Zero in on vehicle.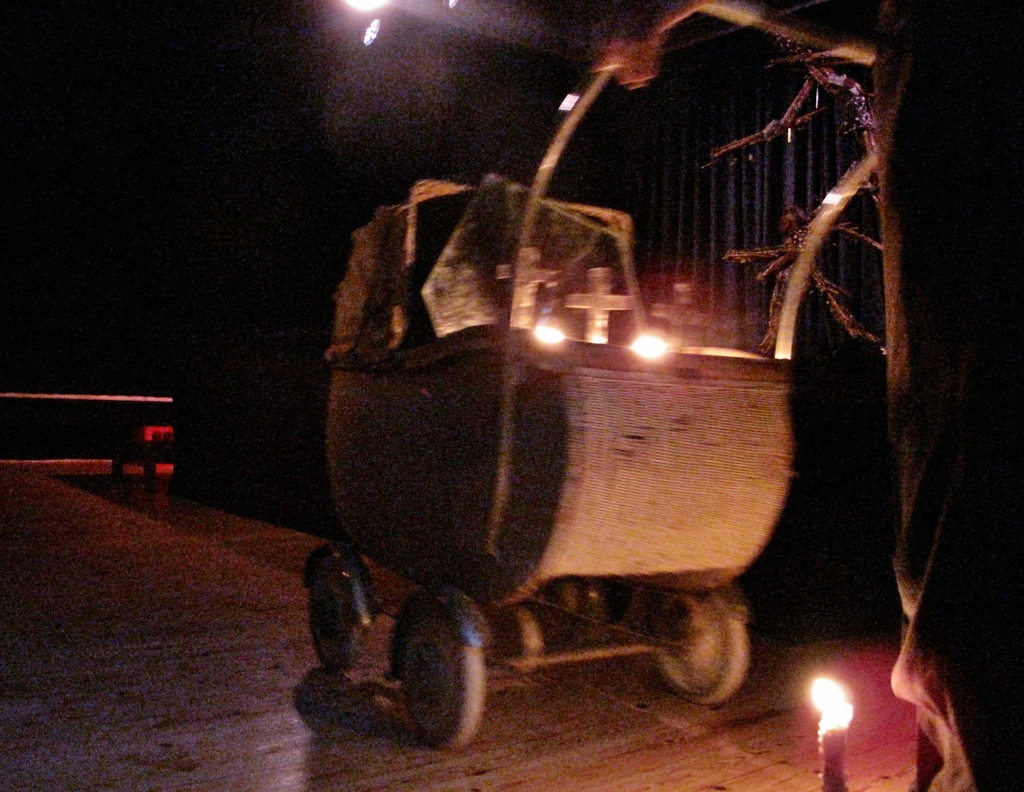
Zeroed in: crop(308, 0, 888, 759).
